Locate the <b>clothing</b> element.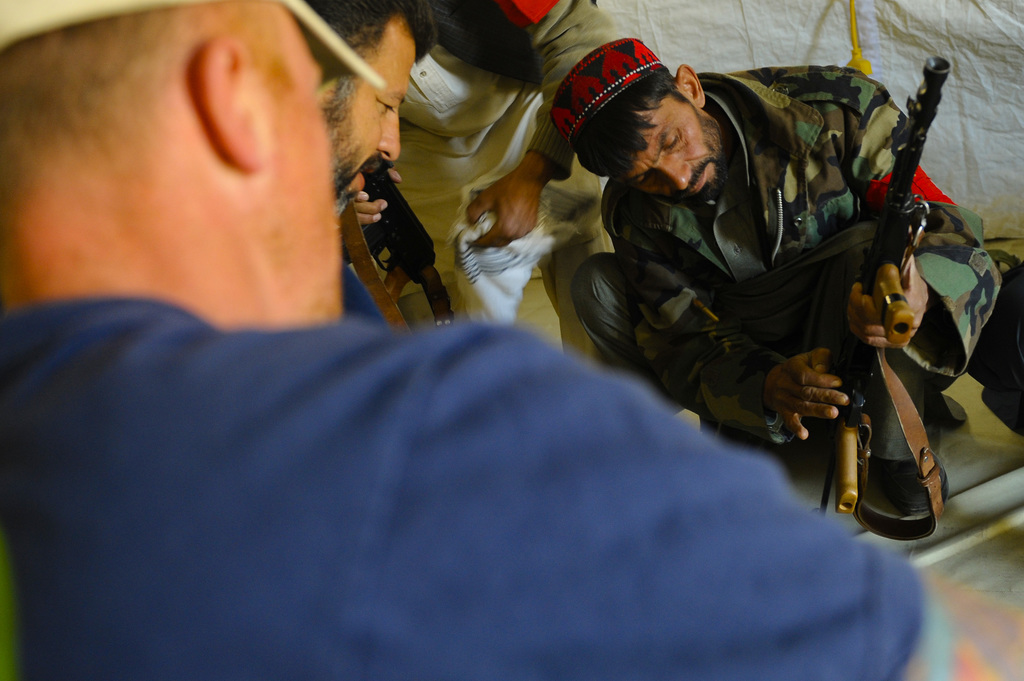
Element bbox: bbox=(570, 47, 964, 517).
